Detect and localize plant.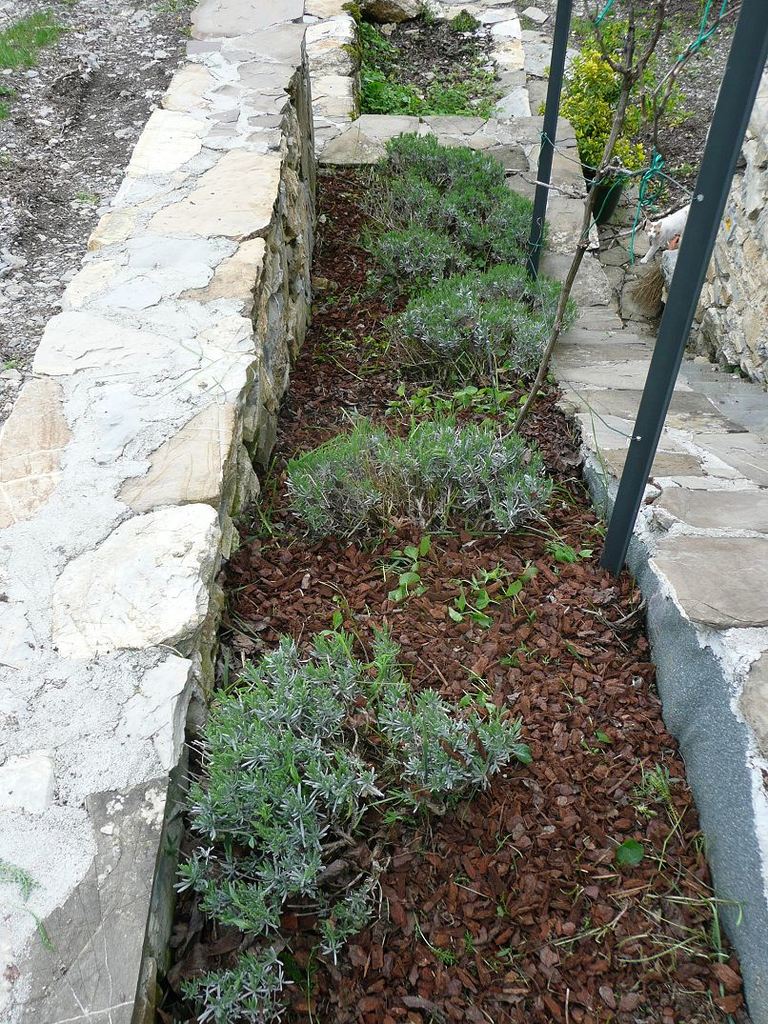
Localized at 451, 569, 491, 629.
